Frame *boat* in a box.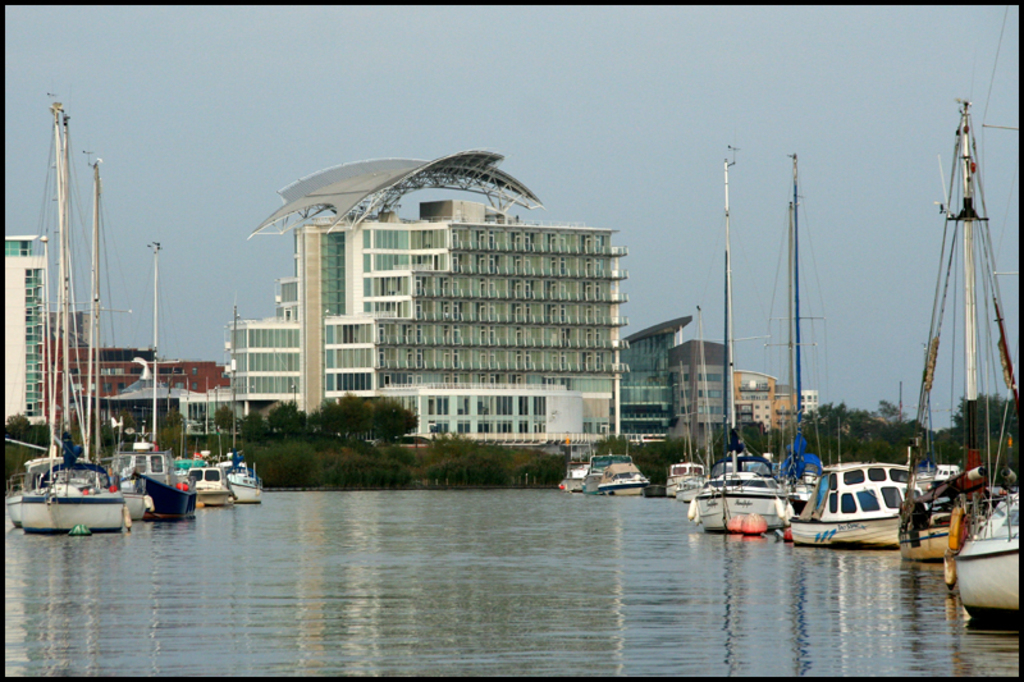
{"left": 554, "top": 457, "right": 589, "bottom": 494}.
